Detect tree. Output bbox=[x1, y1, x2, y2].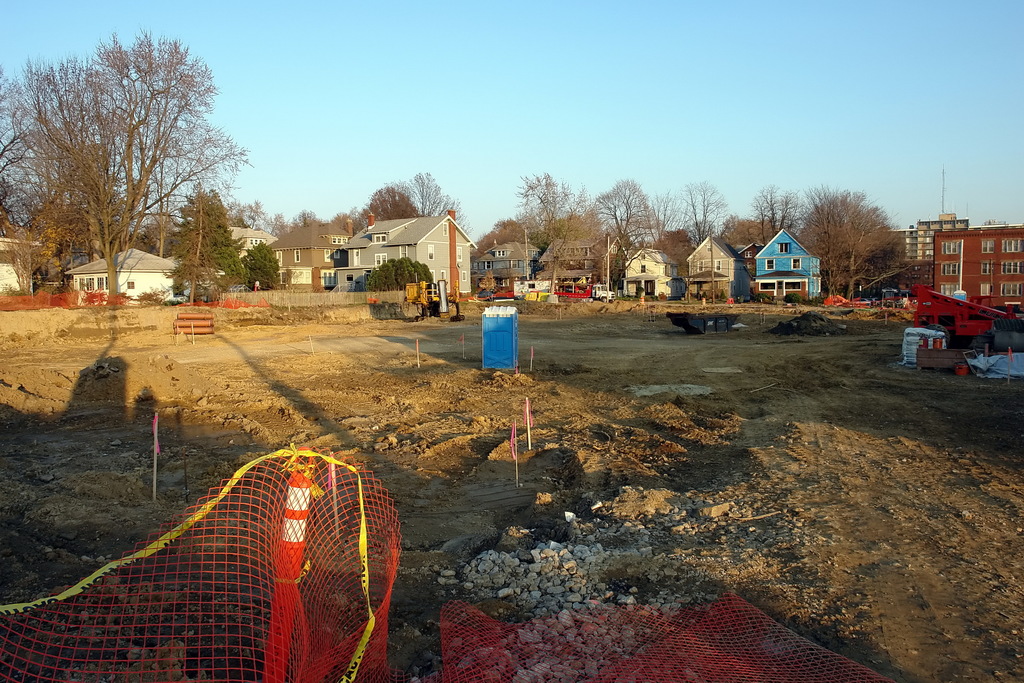
bbox=[464, 214, 532, 250].
